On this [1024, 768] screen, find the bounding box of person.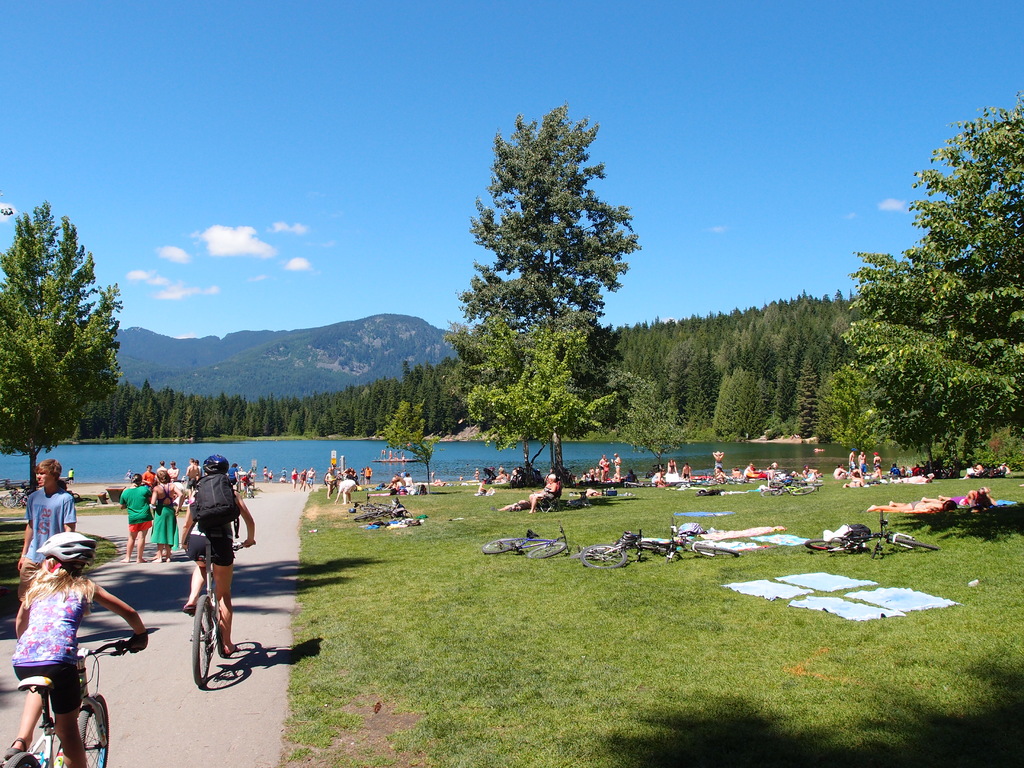
Bounding box: 577/466/600/480.
